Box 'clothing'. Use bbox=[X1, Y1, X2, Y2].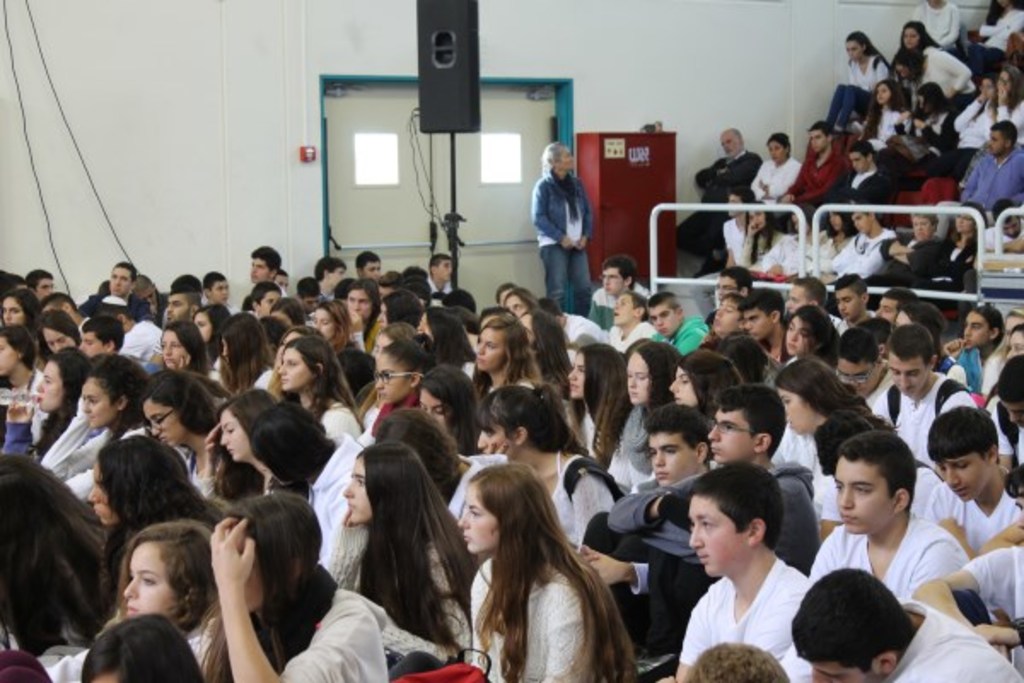
bbox=[720, 212, 754, 287].
